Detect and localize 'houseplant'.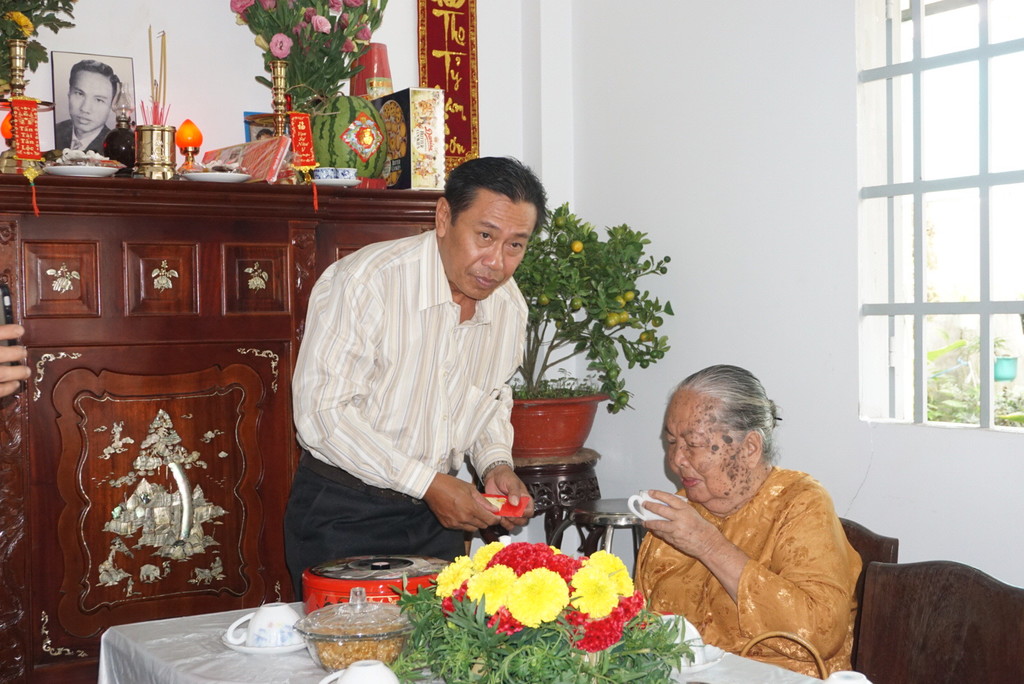
Localized at box(497, 192, 673, 462).
